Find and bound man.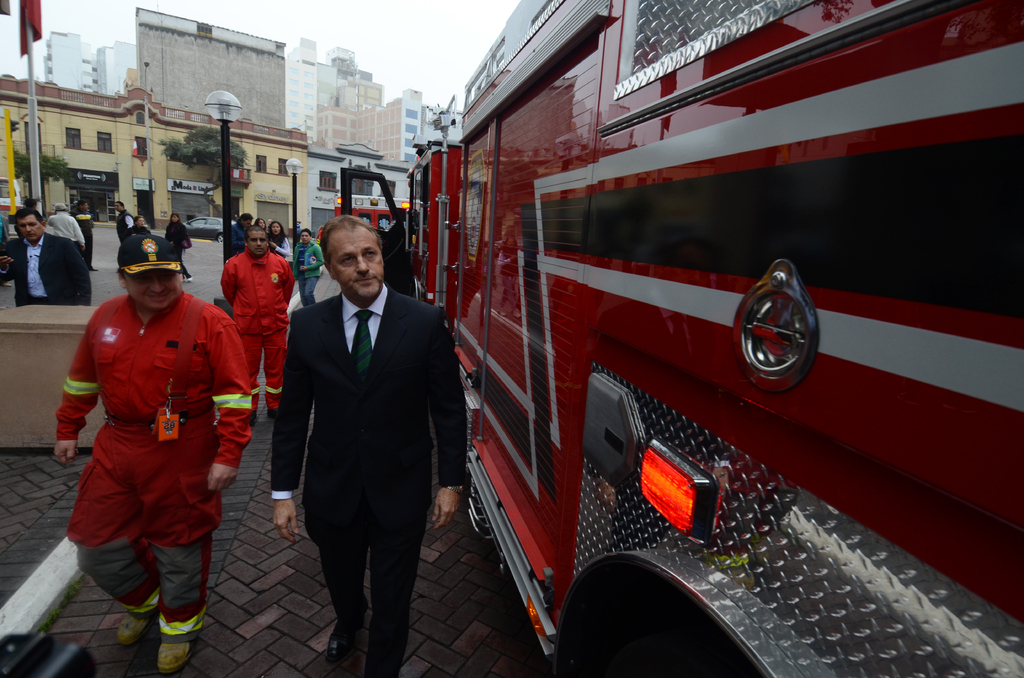
Bound: <region>0, 214, 12, 287</region>.
